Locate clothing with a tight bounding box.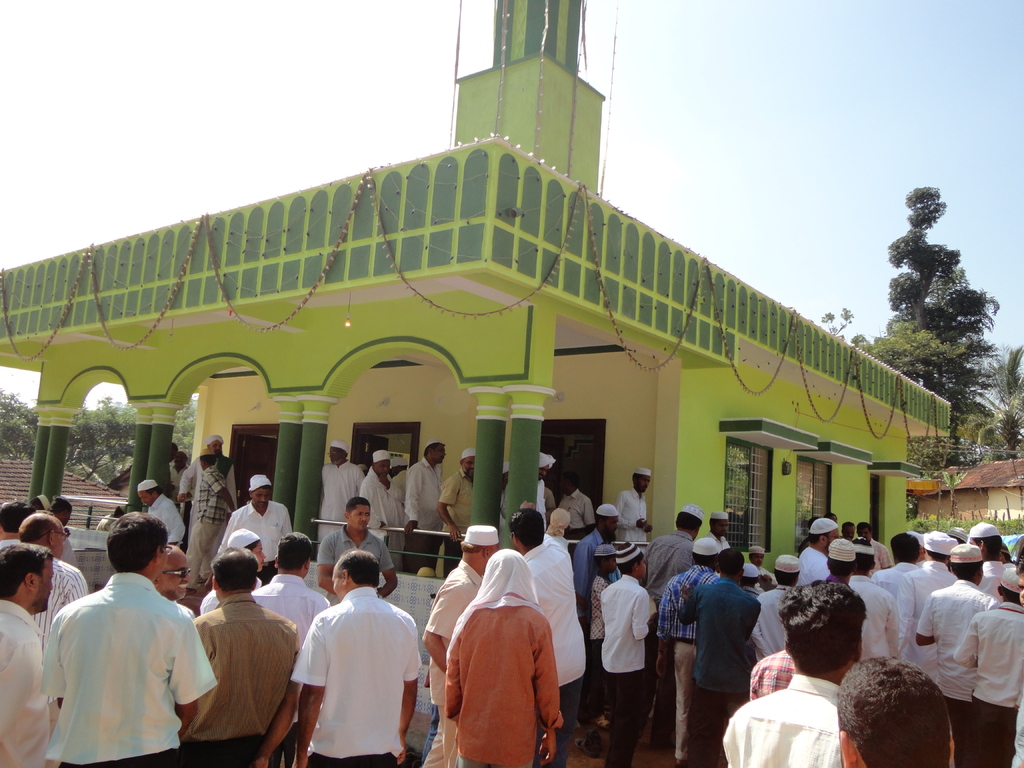
211,497,294,573.
